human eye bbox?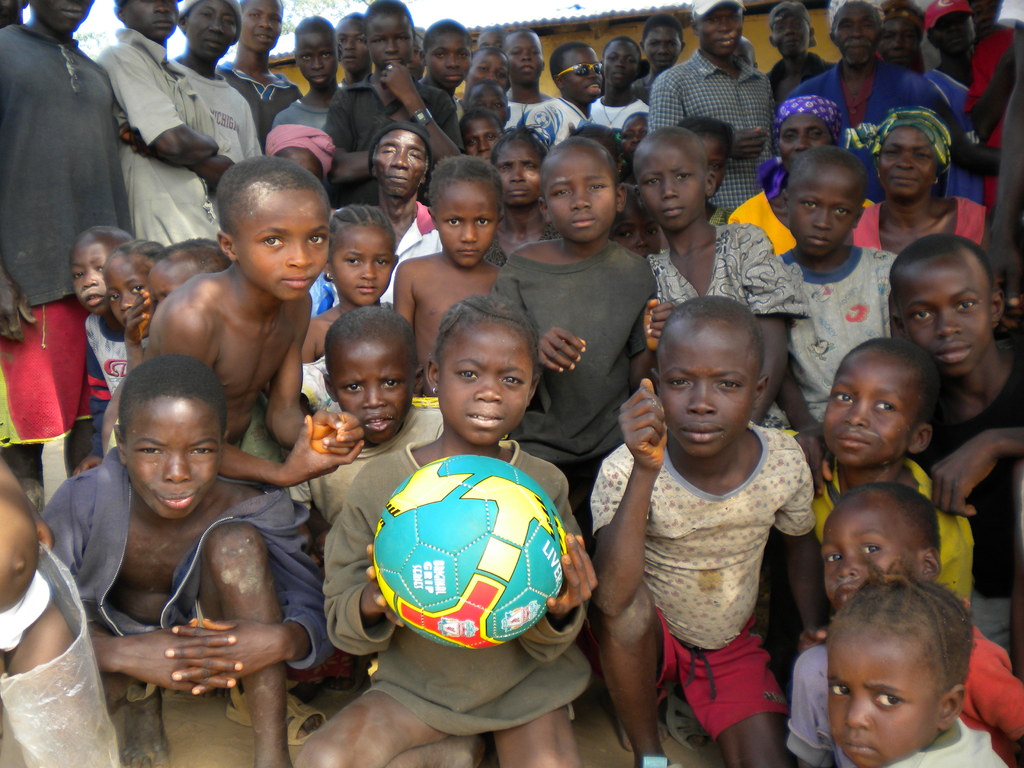
box(475, 98, 489, 108)
